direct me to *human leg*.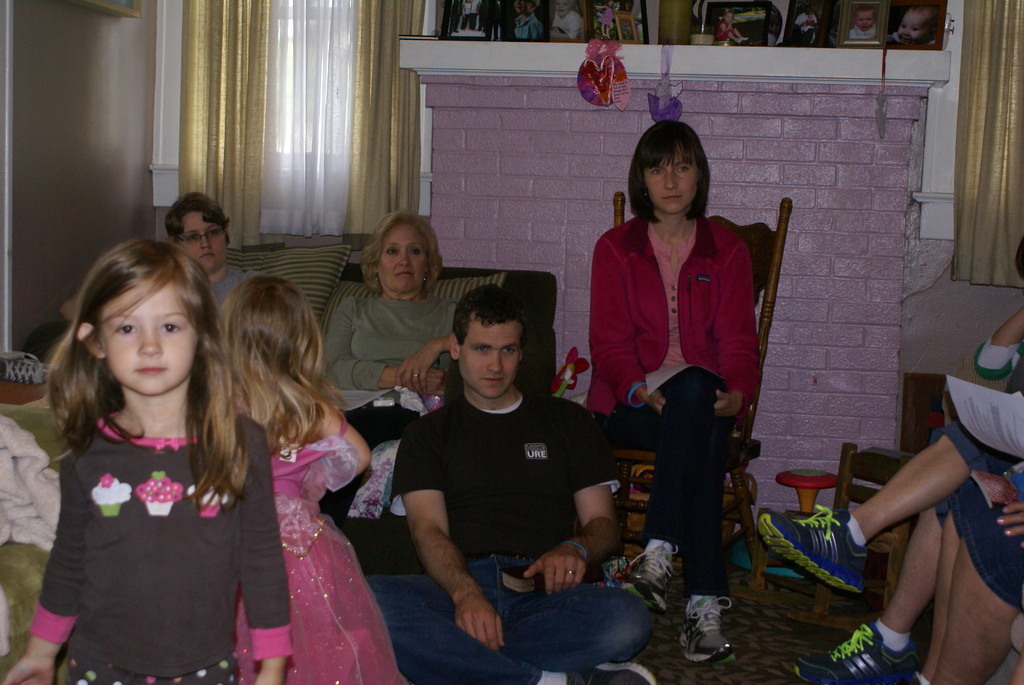
Direction: (672,363,730,664).
